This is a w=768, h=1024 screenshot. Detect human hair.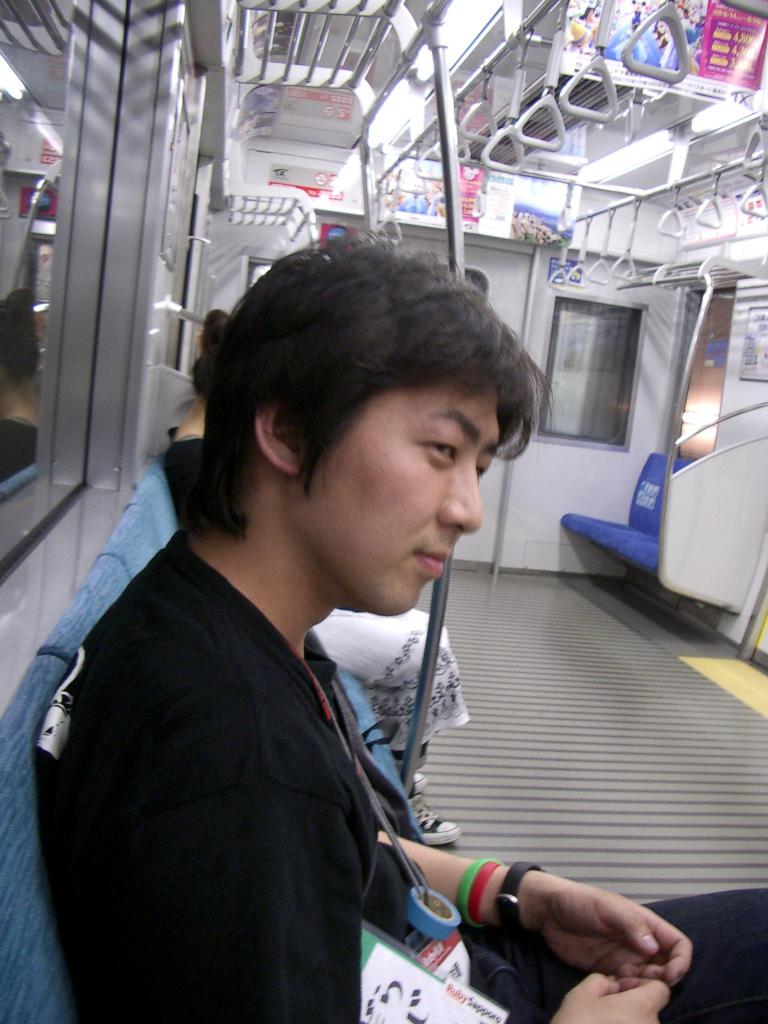
{"x1": 196, "y1": 237, "x2": 553, "y2": 556}.
